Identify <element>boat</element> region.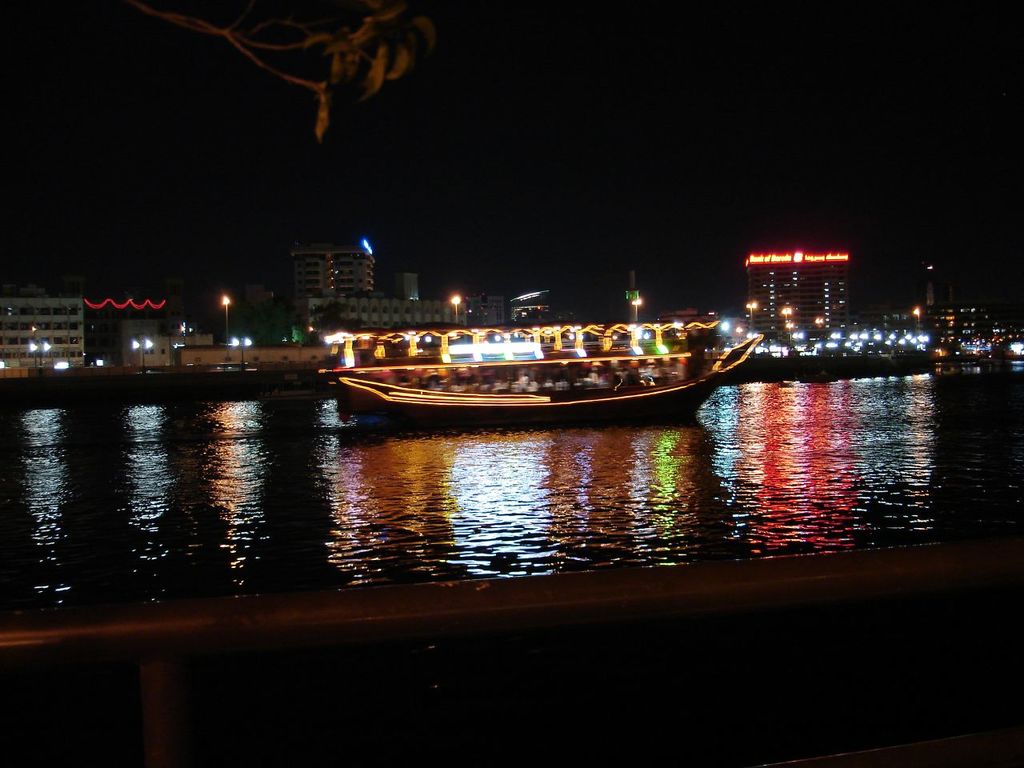
Region: [309,293,818,414].
